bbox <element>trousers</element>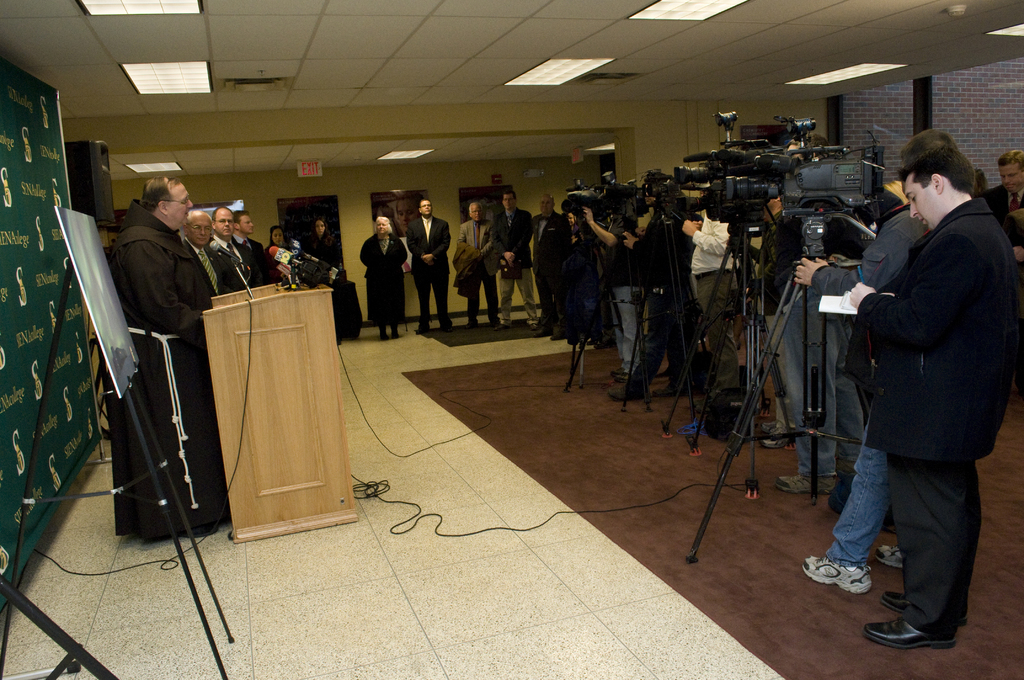
890 449 983 642
